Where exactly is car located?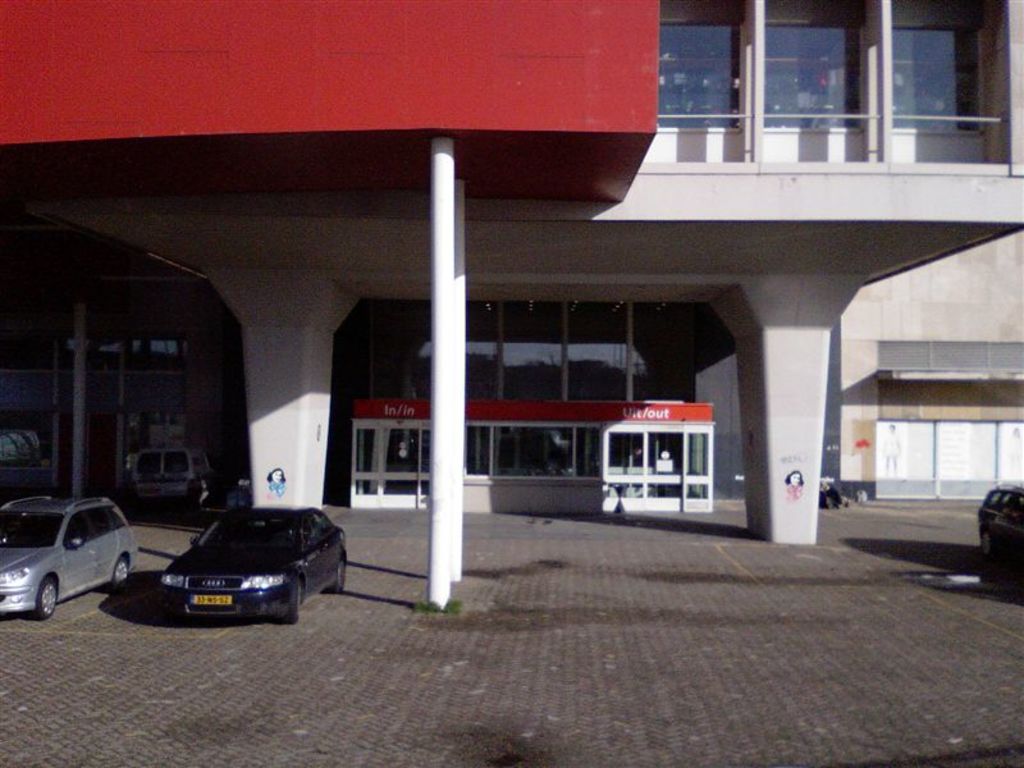
Its bounding box is 974:481:1023:570.
